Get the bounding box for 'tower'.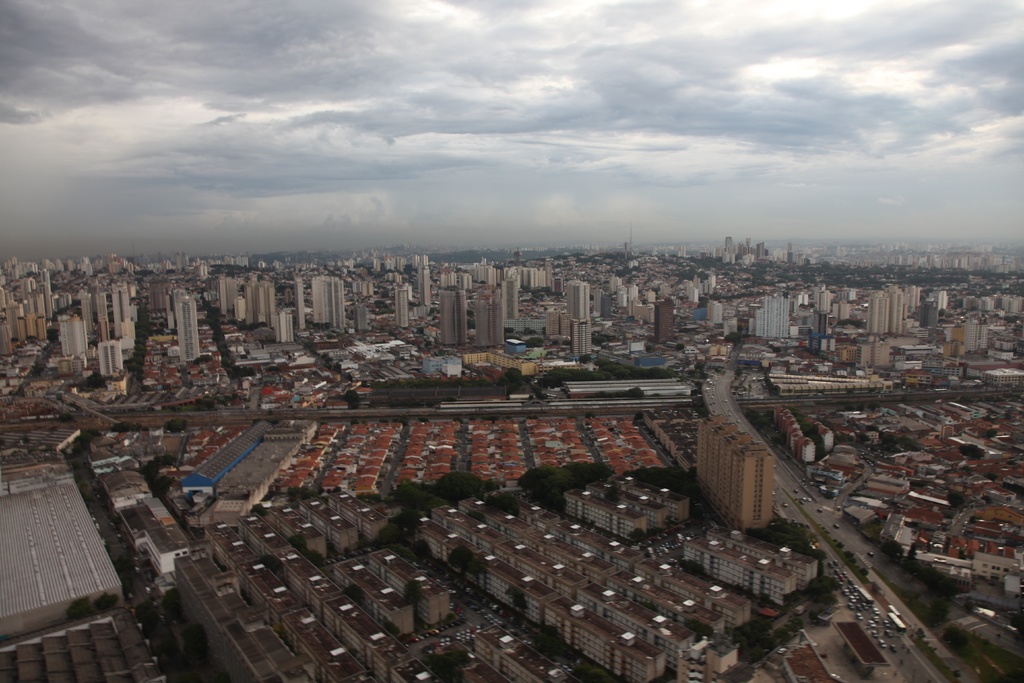
x1=178, y1=297, x2=200, y2=358.
